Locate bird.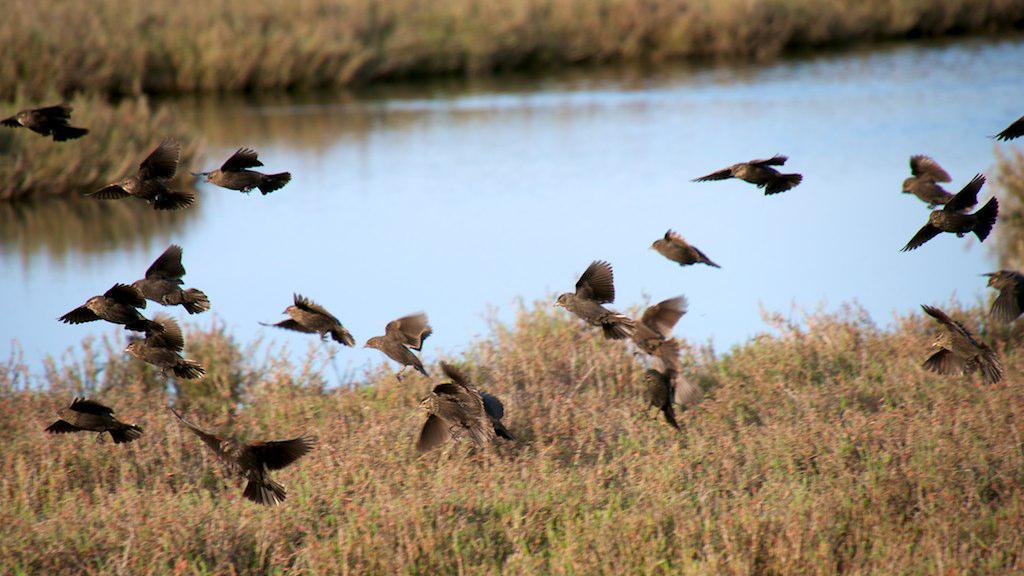
Bounding box: BBox(42, 393, 144, 446).
